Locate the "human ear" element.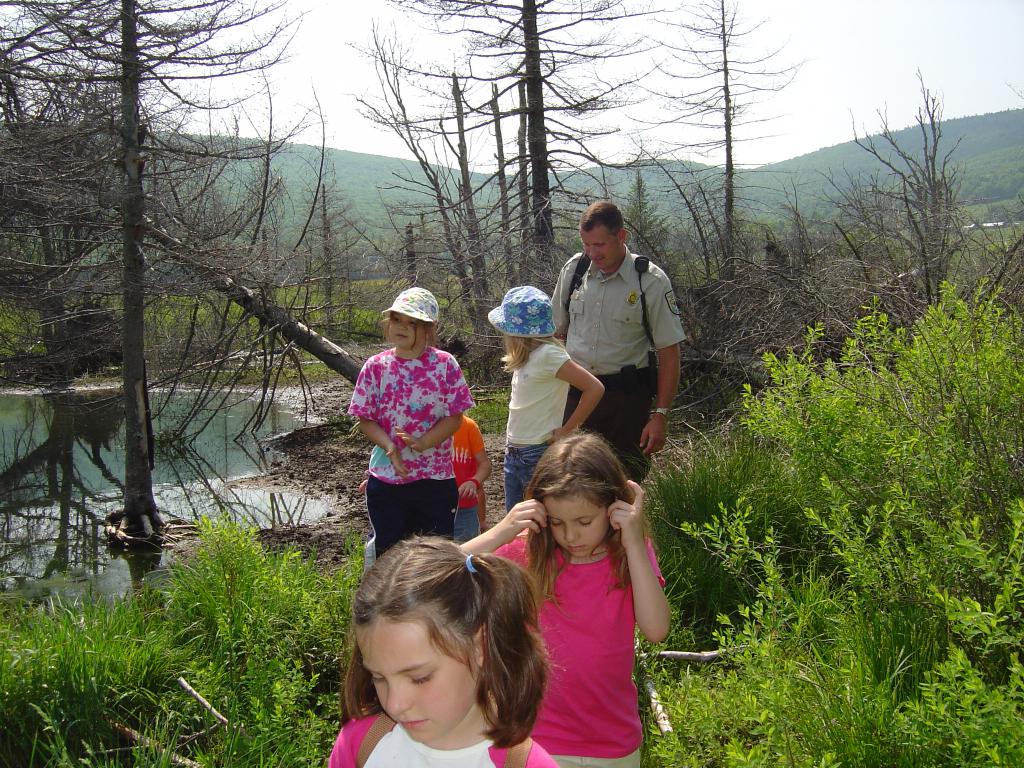
Element bbox: 472, 628, 486, 664.
